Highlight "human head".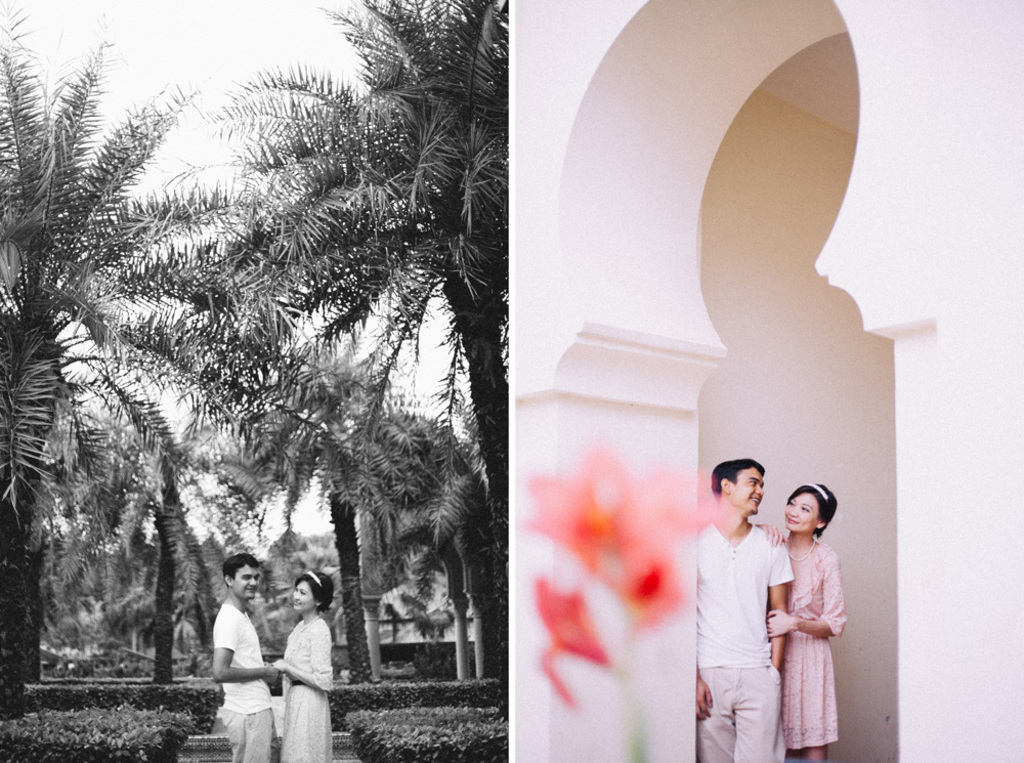
Highlighted region: l=291, t=571, r=334, b=613.
